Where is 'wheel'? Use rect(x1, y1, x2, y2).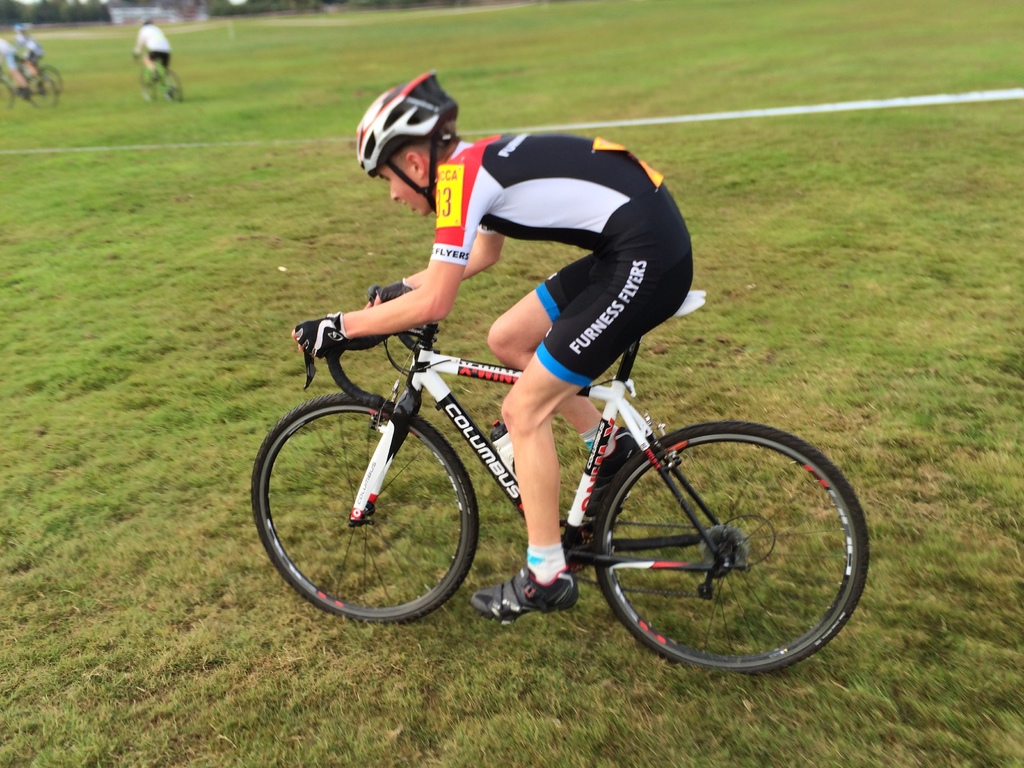
rect(250, 389, 481, 627).
